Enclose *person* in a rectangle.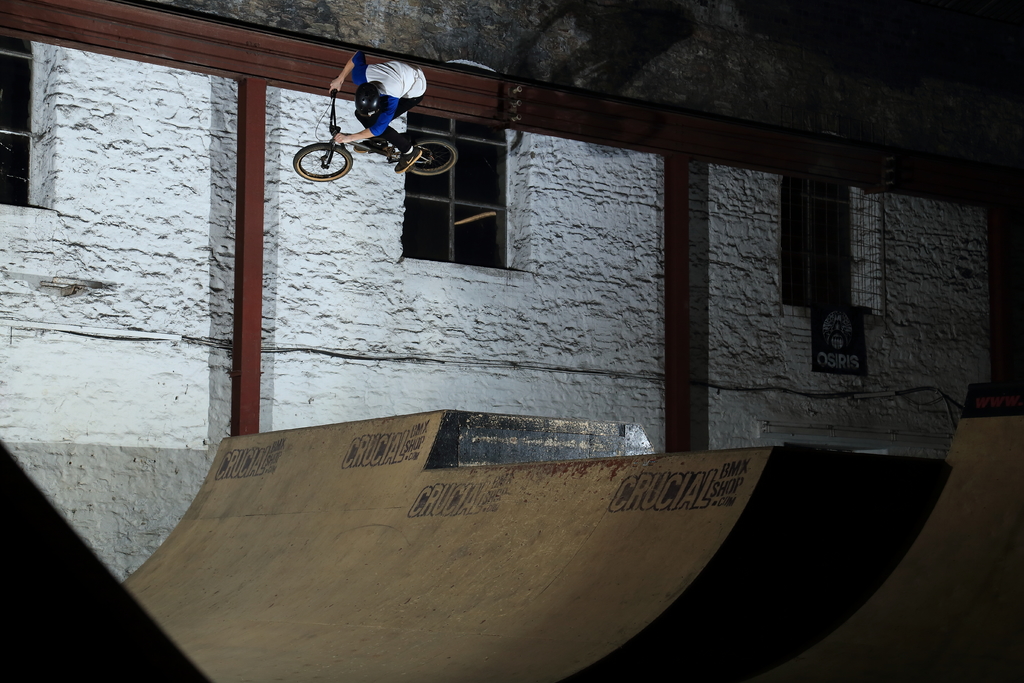
bbox(331, 53, 433, 182).
